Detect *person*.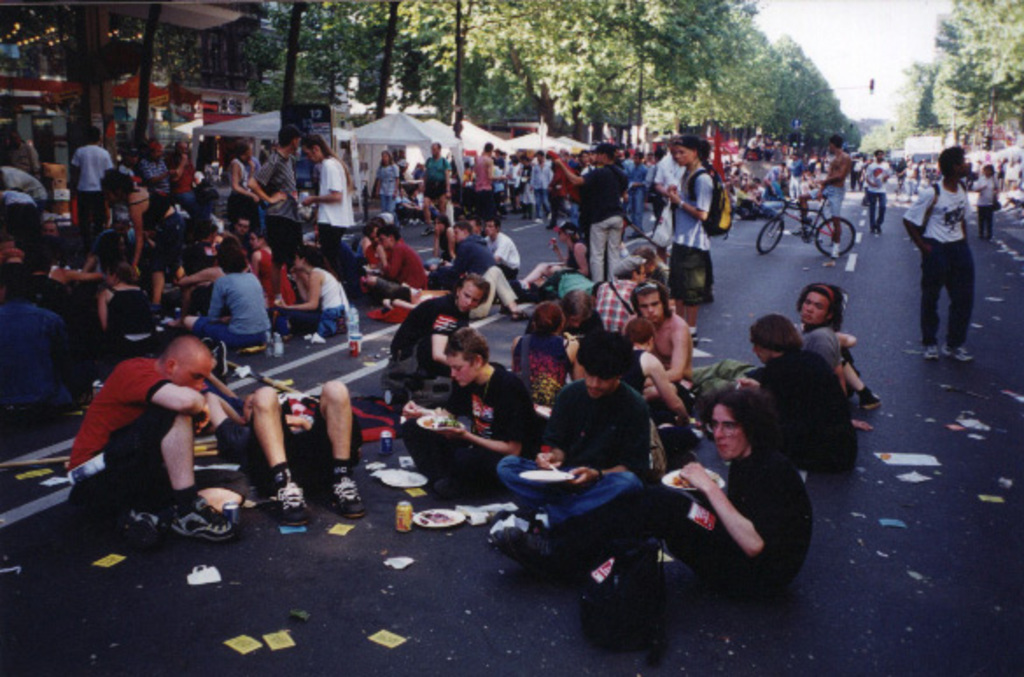
Detected at crop(551, 145, 625, 287).
